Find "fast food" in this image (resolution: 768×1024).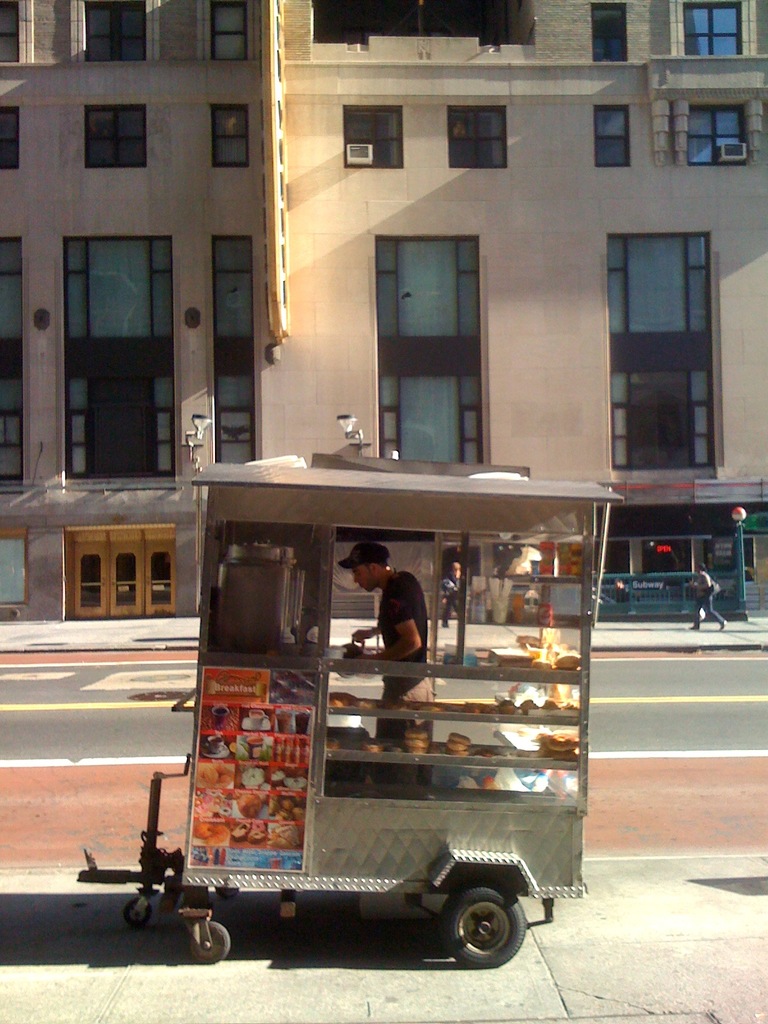
<bbox>448, 737, 470, 751</bbox>.
